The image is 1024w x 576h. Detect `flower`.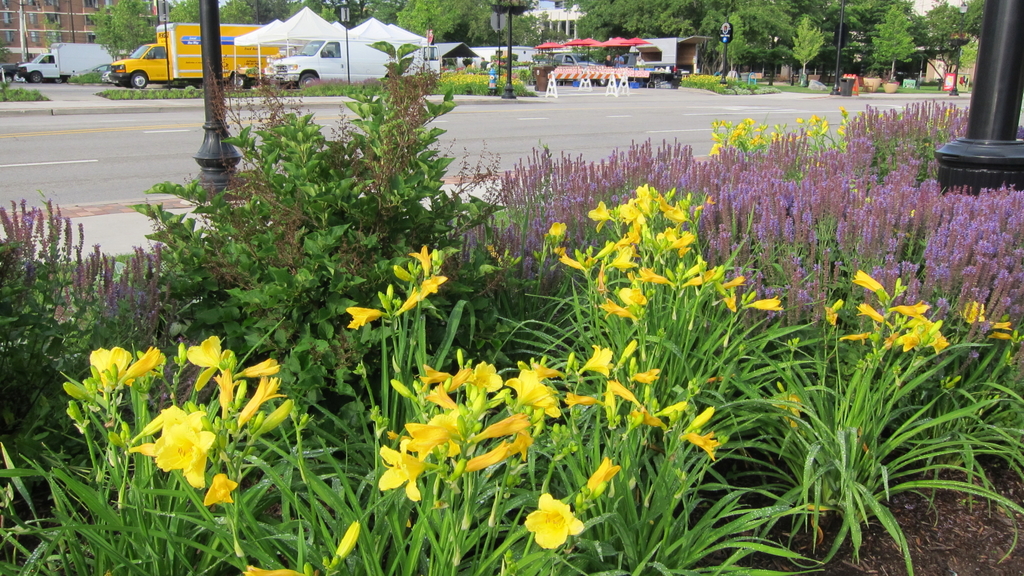
Detection: box=[959, 296, 991, 320].
